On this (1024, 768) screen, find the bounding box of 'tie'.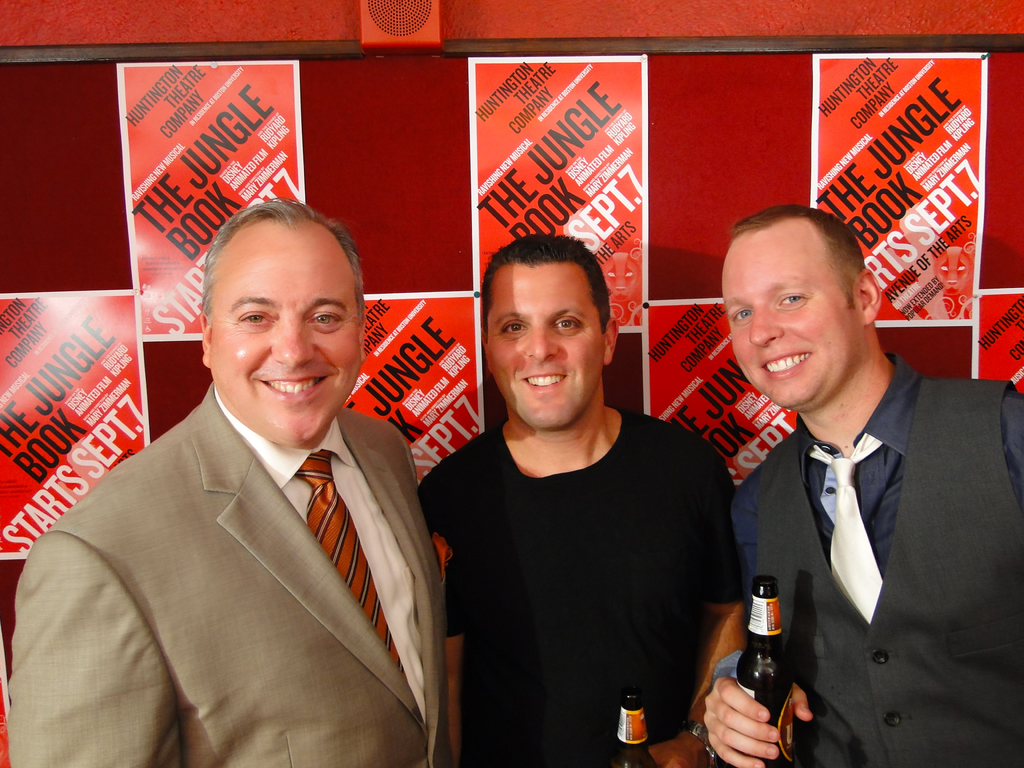
Bounding box: BBox(809, 426, 892, 629).
